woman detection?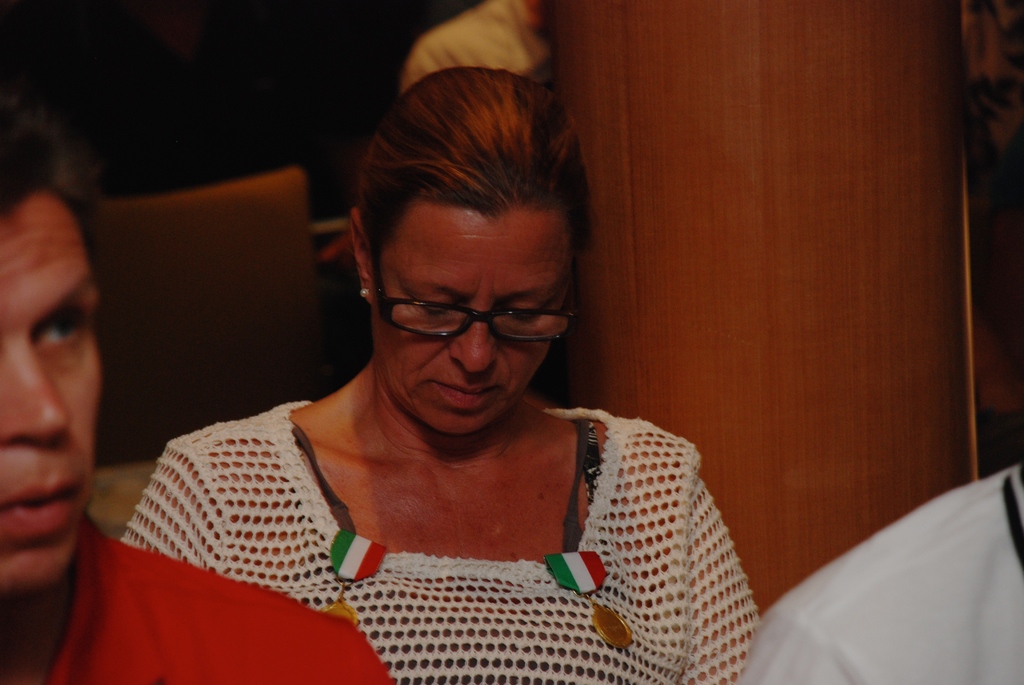
83, 51, 797, 676
